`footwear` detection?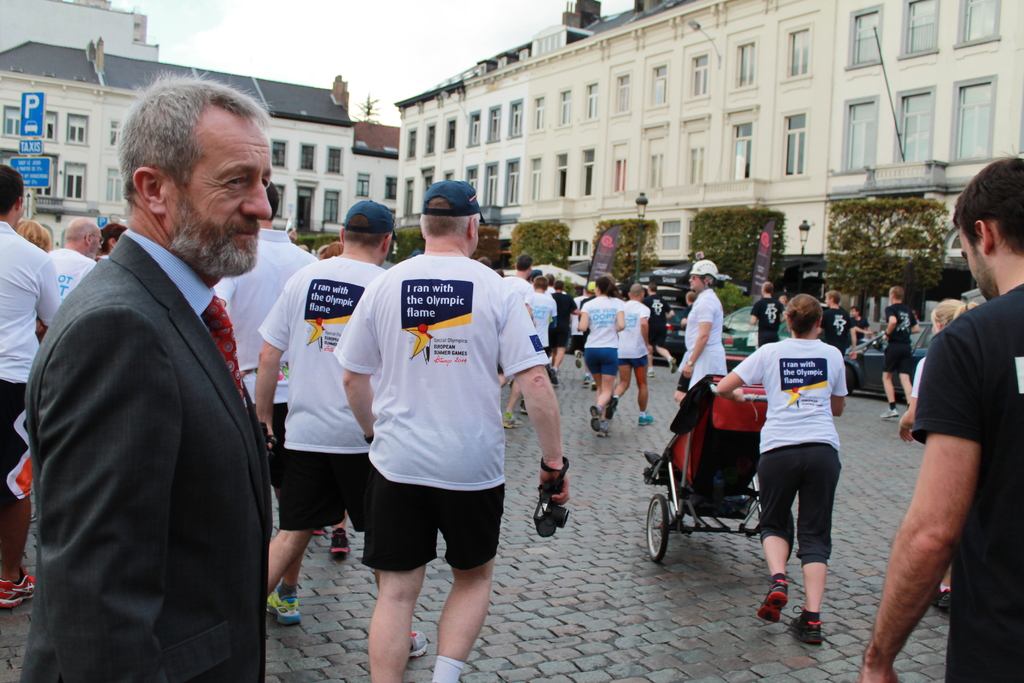
region(0, 571, 36, 606)
